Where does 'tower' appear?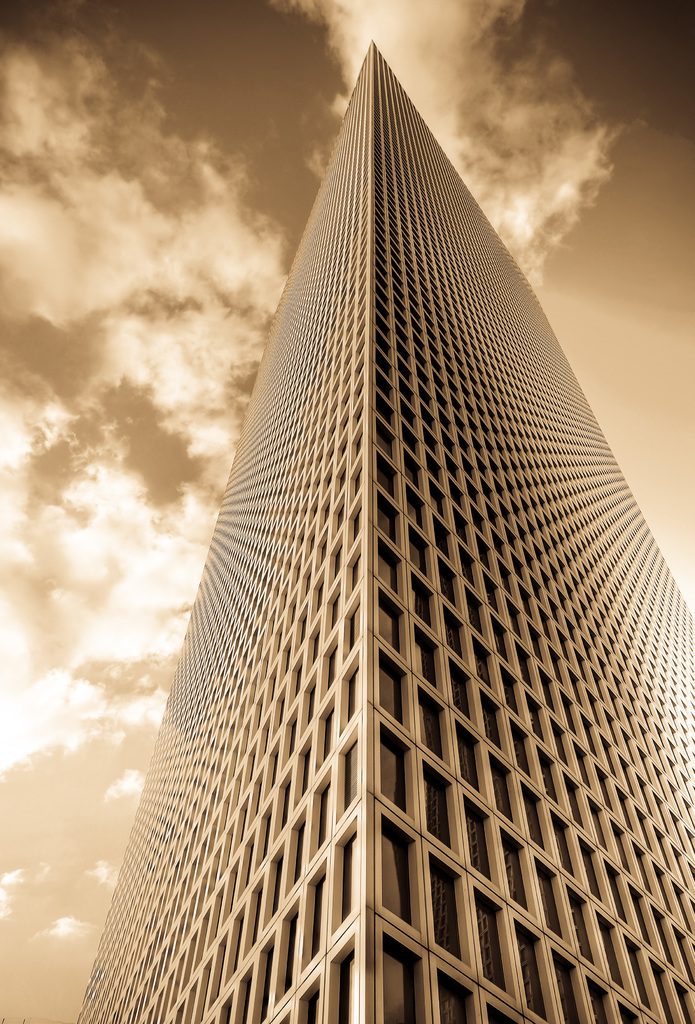
Appears at 78,38,694,1023.
